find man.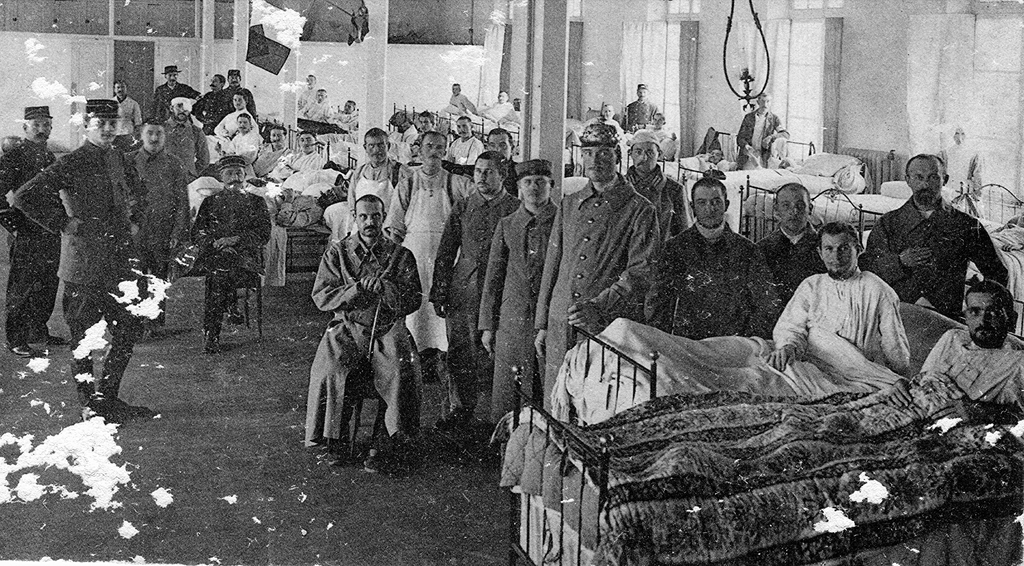
box=[623, 85, 671, 128].
